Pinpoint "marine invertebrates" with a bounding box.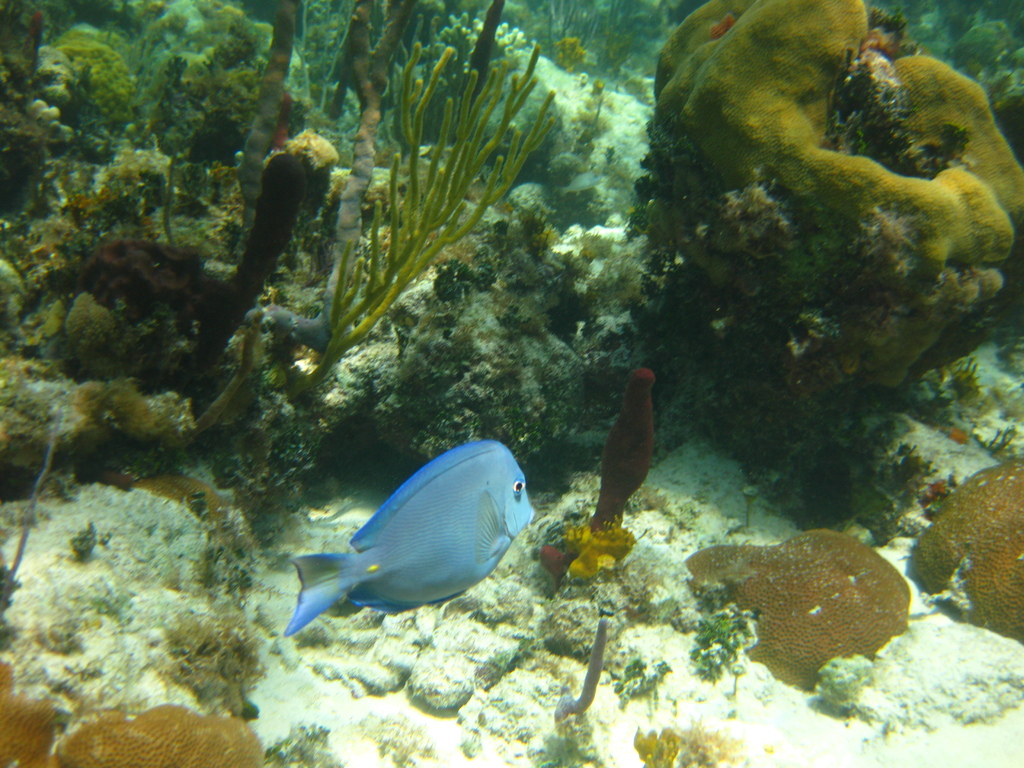
547 610 620 738.
